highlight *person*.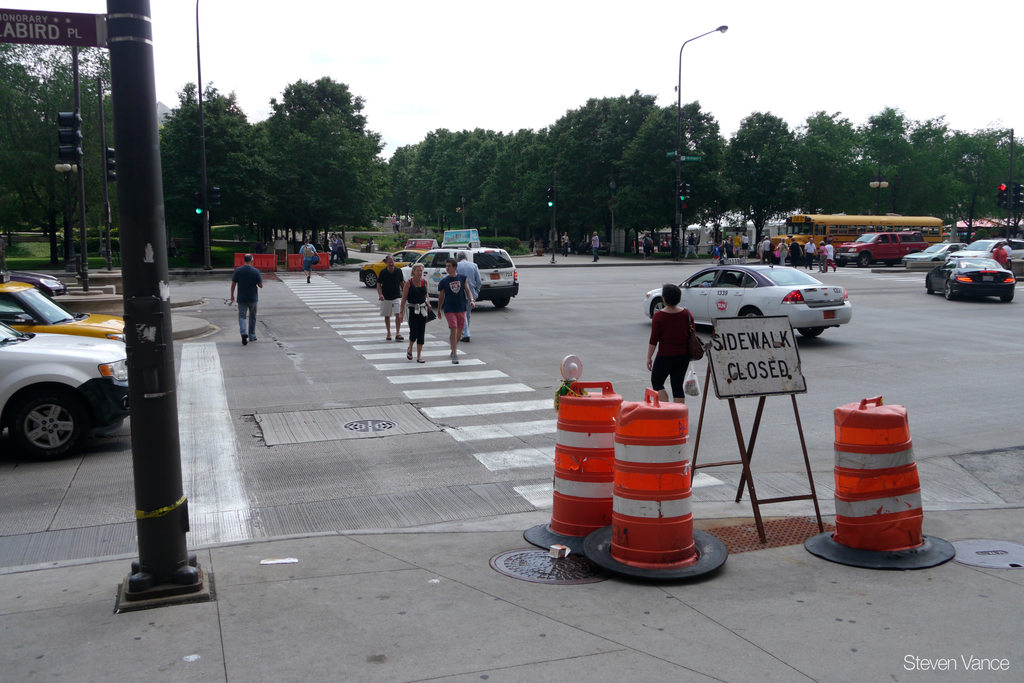
Highlighted region: 296,236,321,280.
